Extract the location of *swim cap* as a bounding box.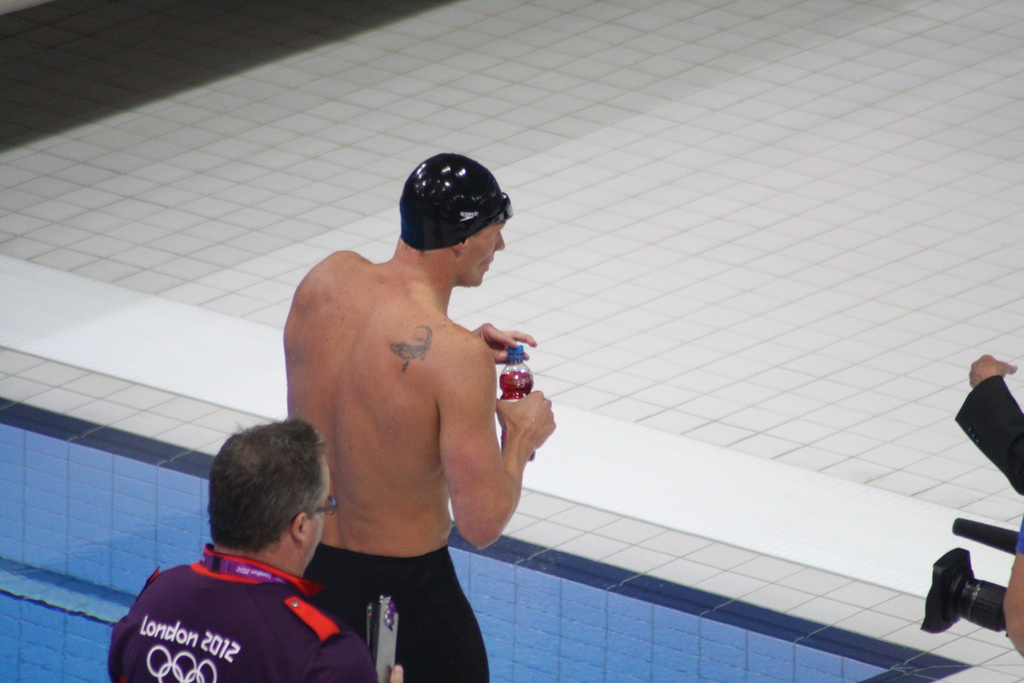
l=397, t=153, r=507, b=252.
